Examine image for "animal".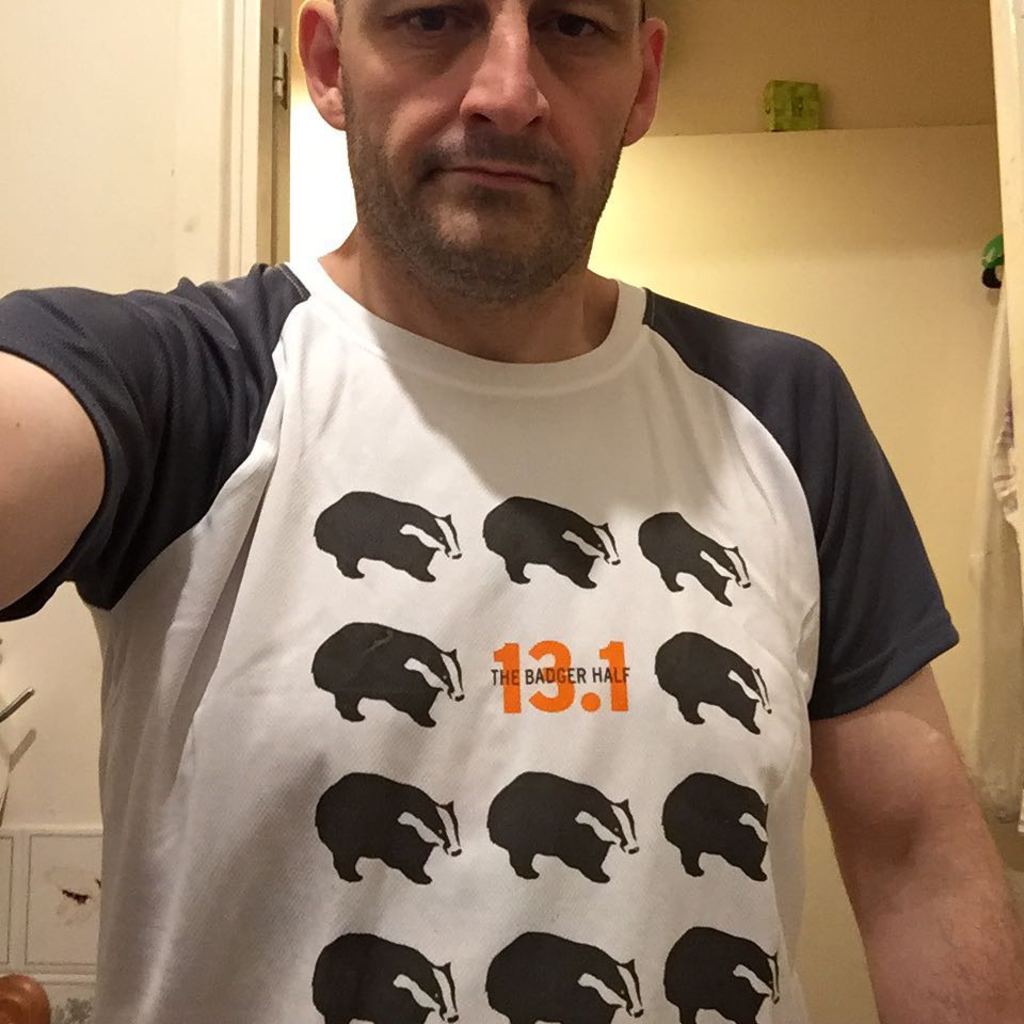
Examination result: region(486, 766, 640, 885).
